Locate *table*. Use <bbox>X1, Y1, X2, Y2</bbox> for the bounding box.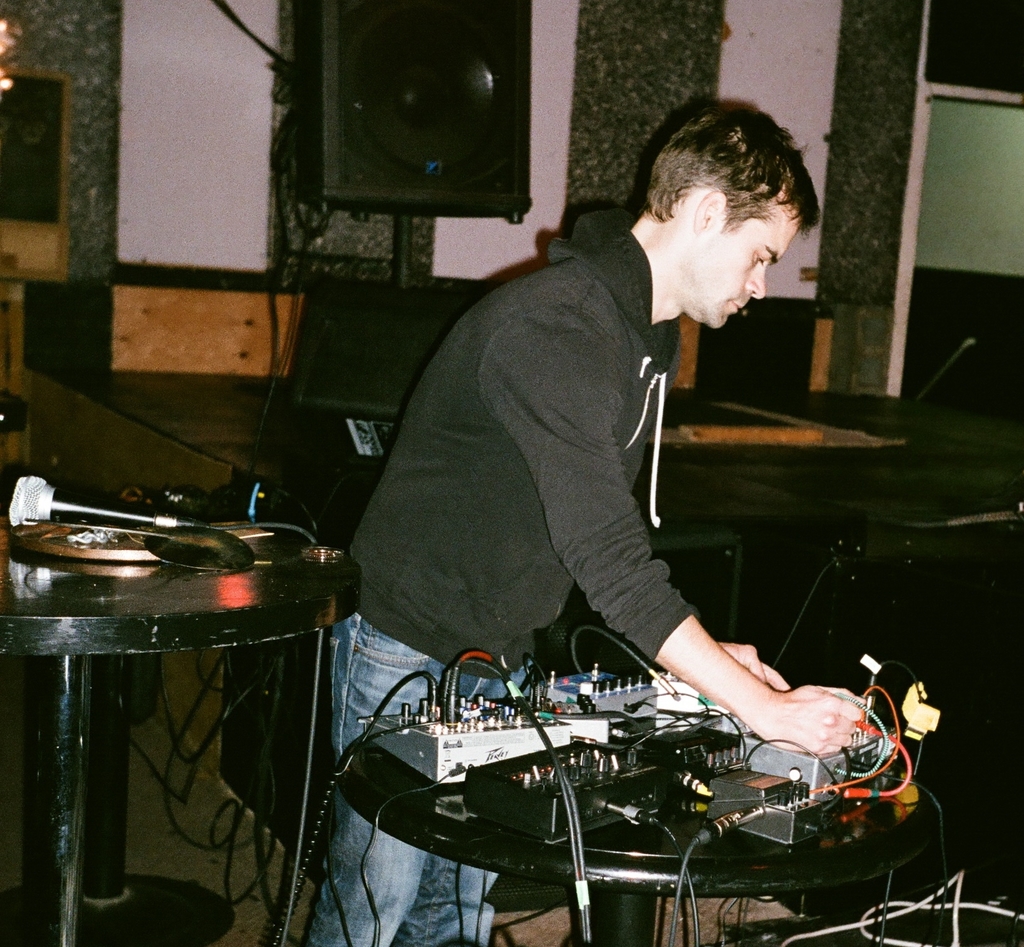
<bbox>0, 475, 396, 925</bbox>.
